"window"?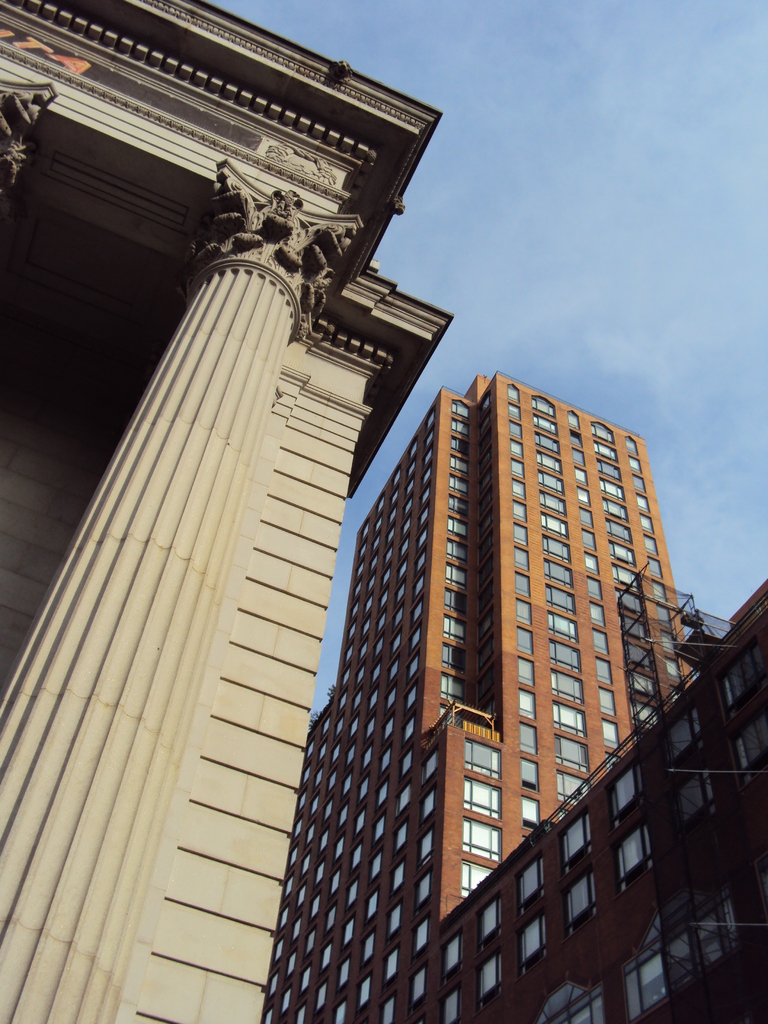
select_region(670, 657, 684, 678)
